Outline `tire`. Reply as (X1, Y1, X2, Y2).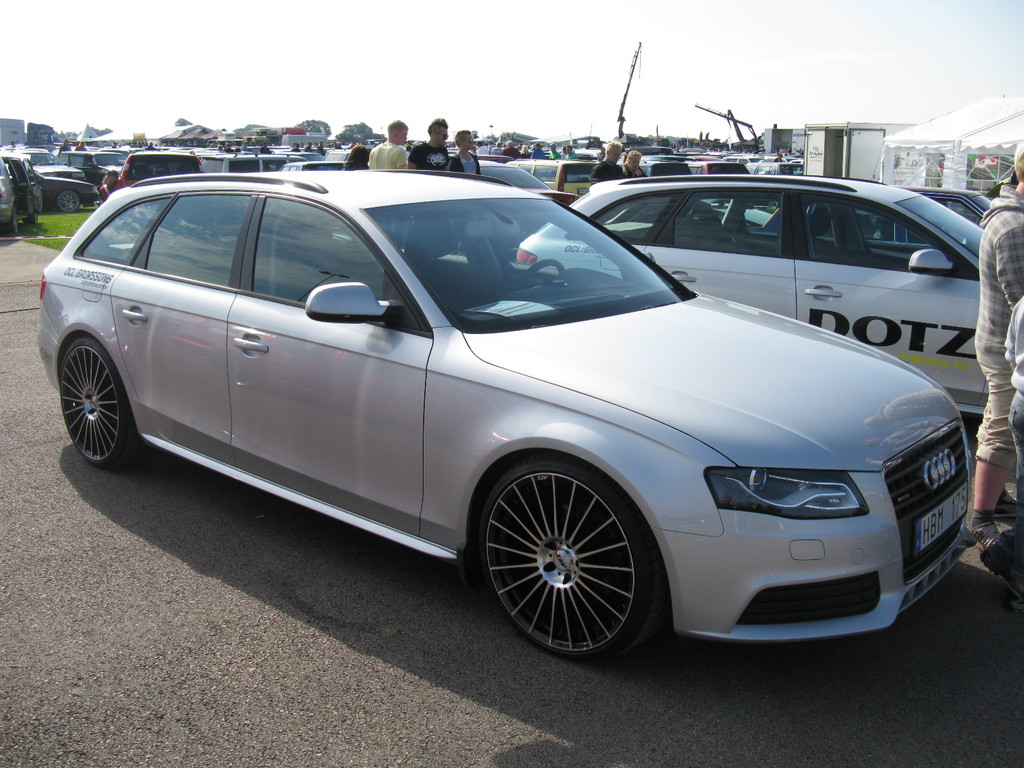
(10, 208, 24, 234).
